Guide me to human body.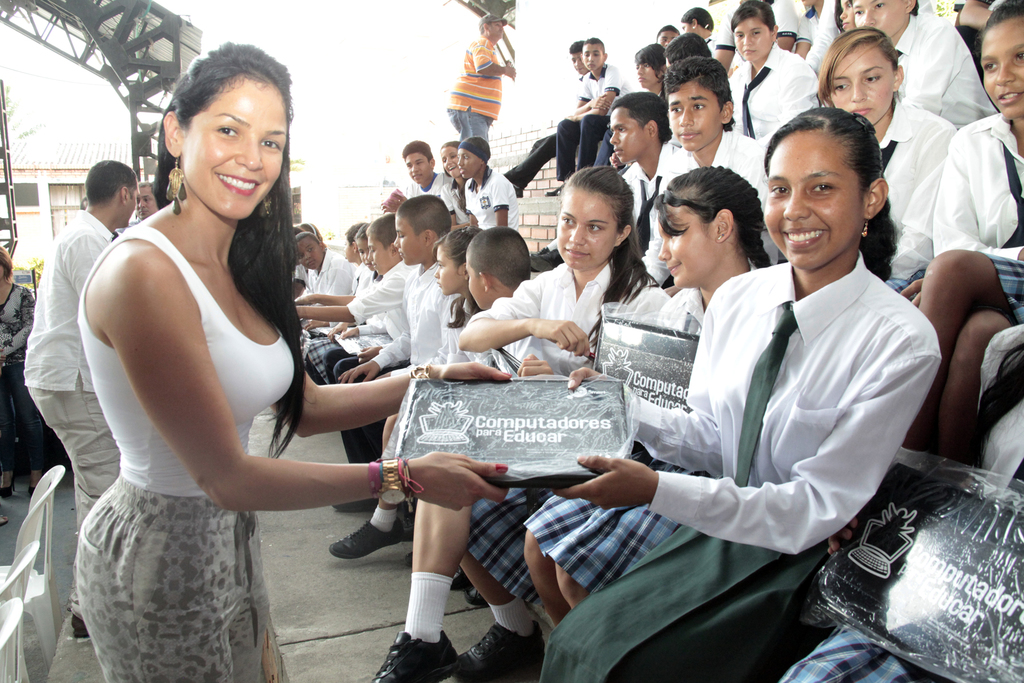
Guidance: locate(611, 139, 950, 645).
